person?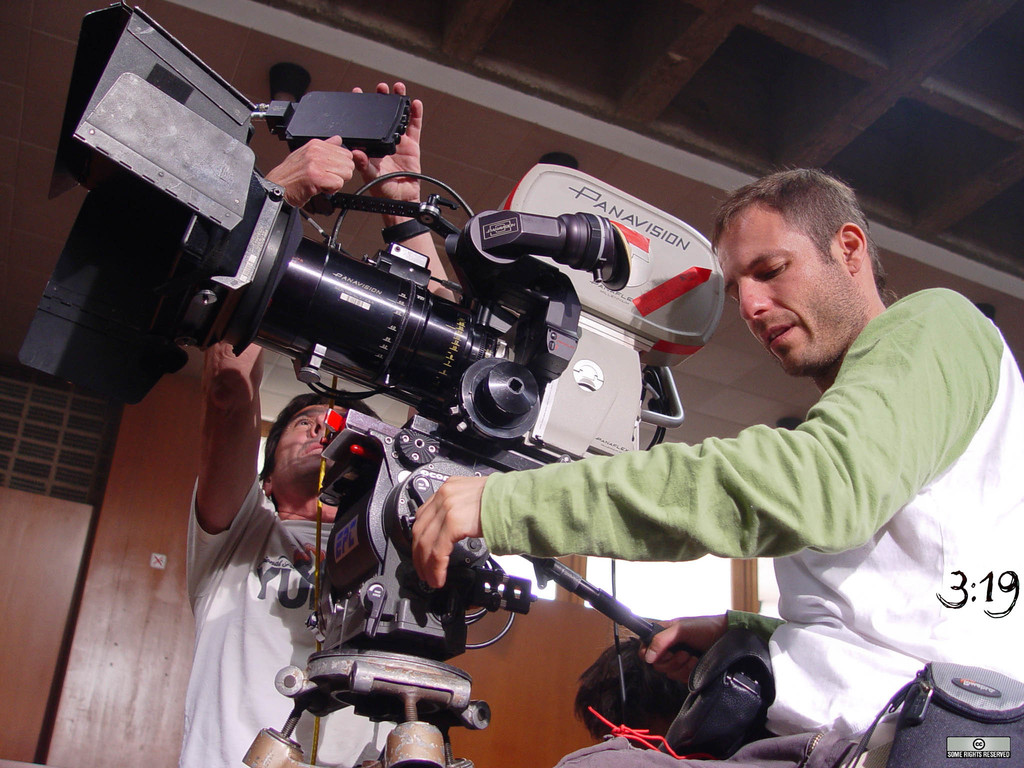
<bbox>576, 635, 689, 749</bbox>
